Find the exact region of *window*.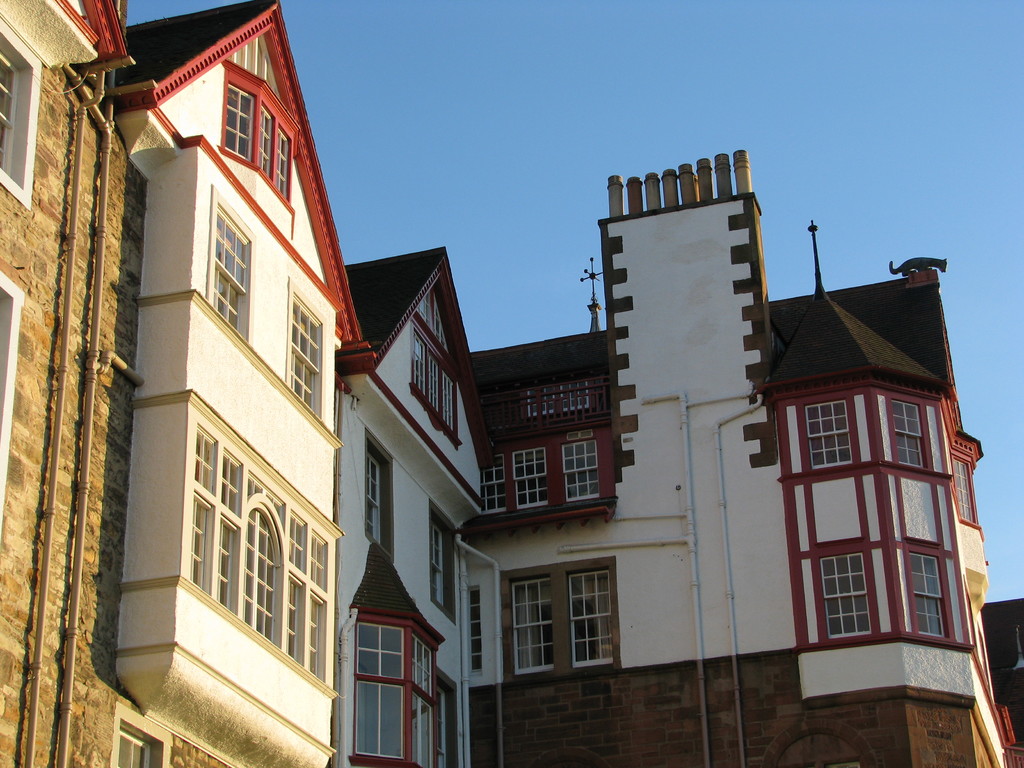
Exact region: region(407, 641, 435, 691).
